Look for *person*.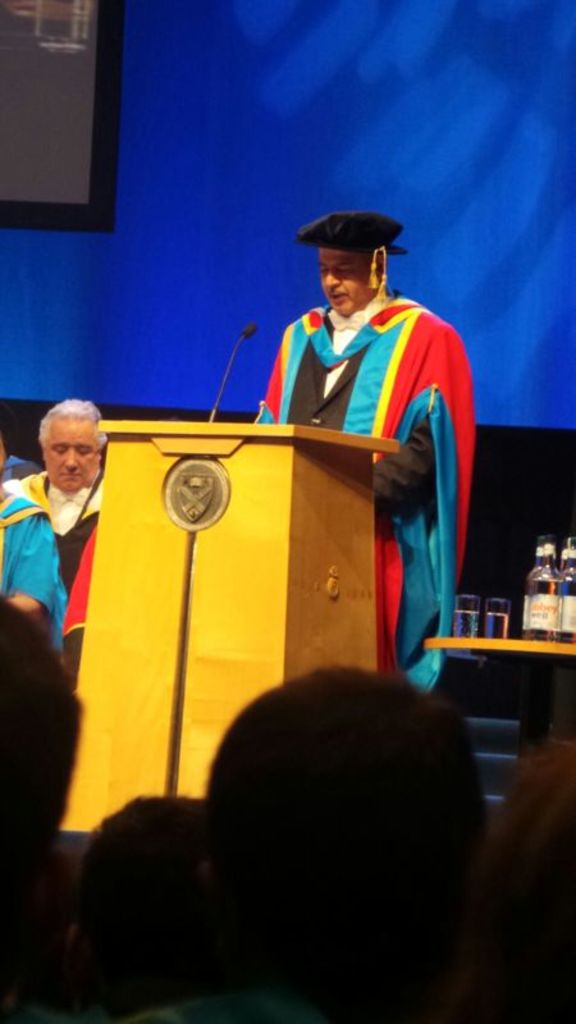
Found: x1=246, y1=209, x2=460, y2=646.
